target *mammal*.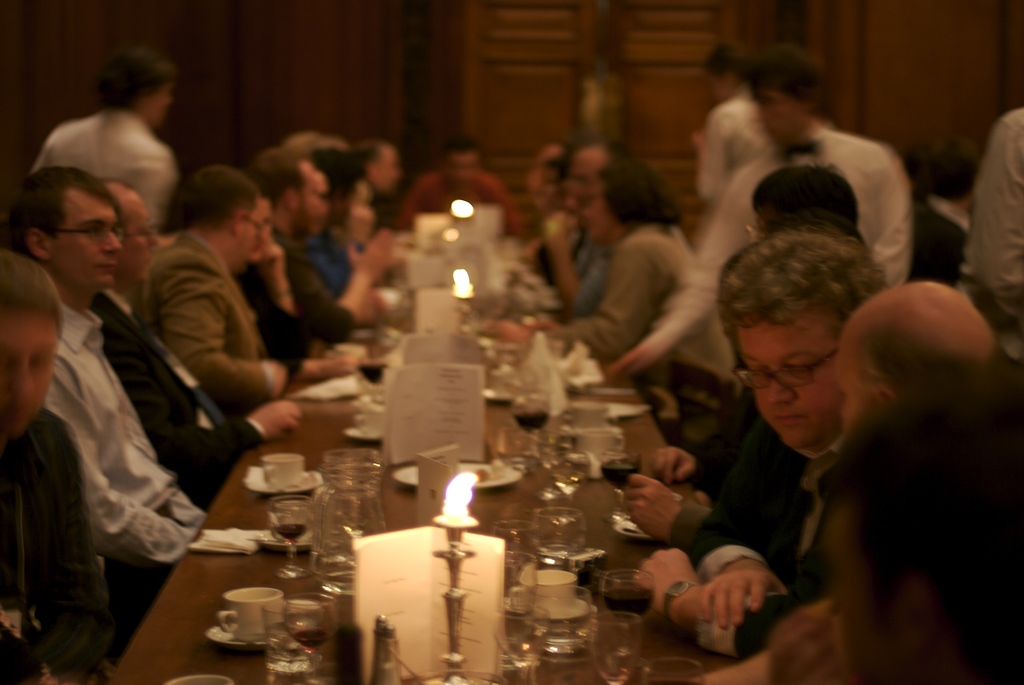
Target region: box(30, 44, 188, 242).
